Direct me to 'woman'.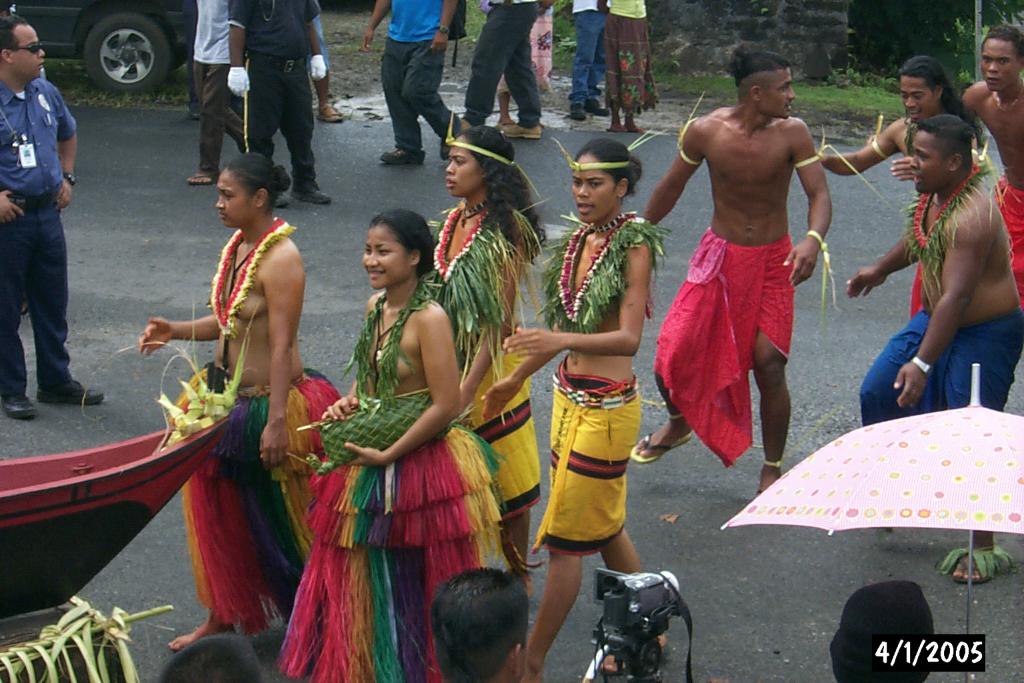
Direction: bbox=(256, 179, 523, 665).
